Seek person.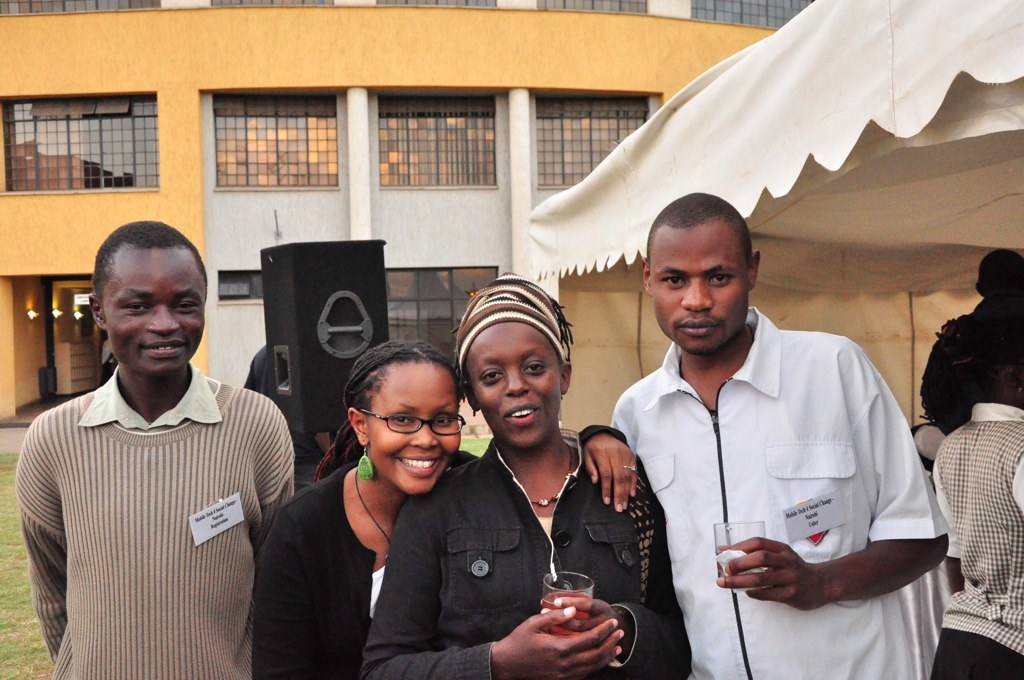
14, 217, 296, 679.
